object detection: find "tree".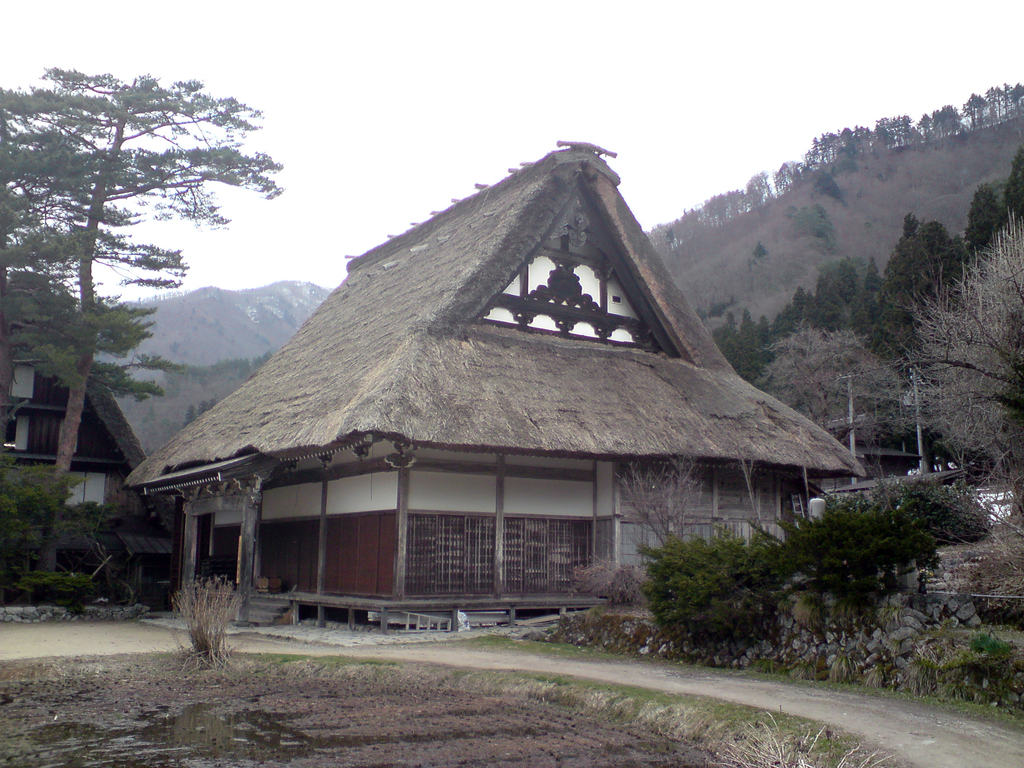
region(22, 50, 268, 524).
